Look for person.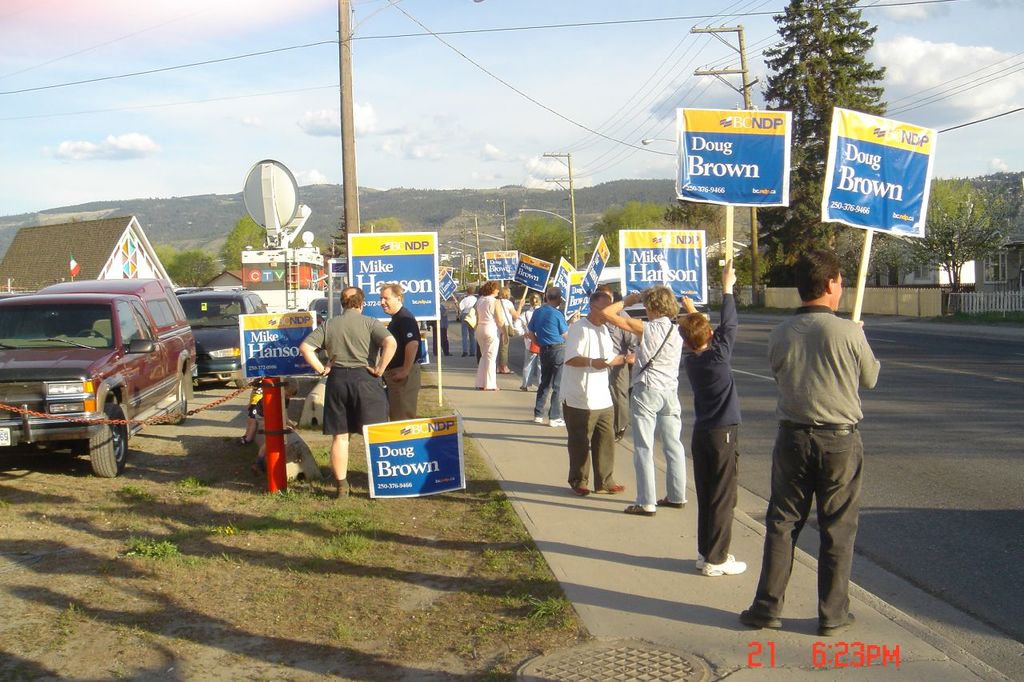
Found: detection(606, 283, 708, 514).
